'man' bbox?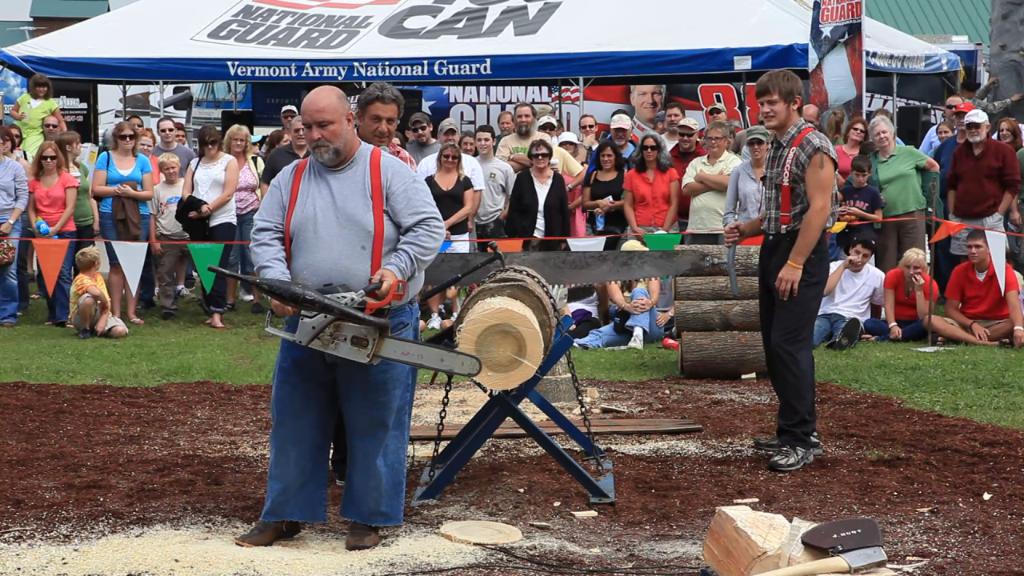
locate(946, 108, 1021, 272)
